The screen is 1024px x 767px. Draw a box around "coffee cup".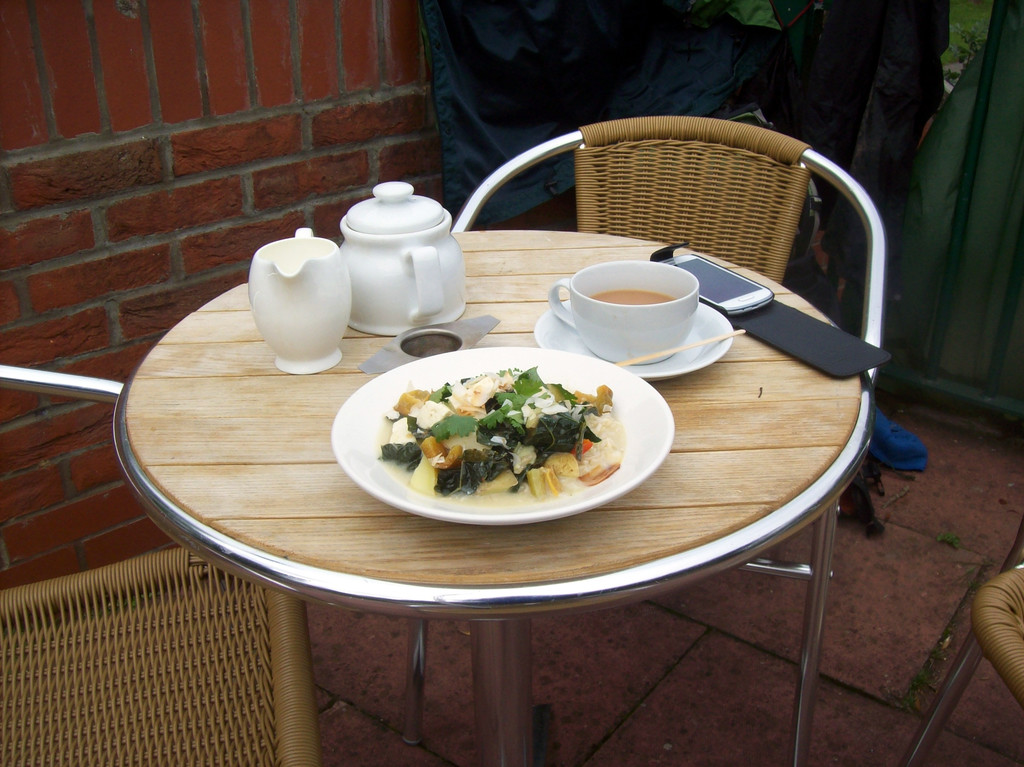
box(548, 254, 700, 364).
